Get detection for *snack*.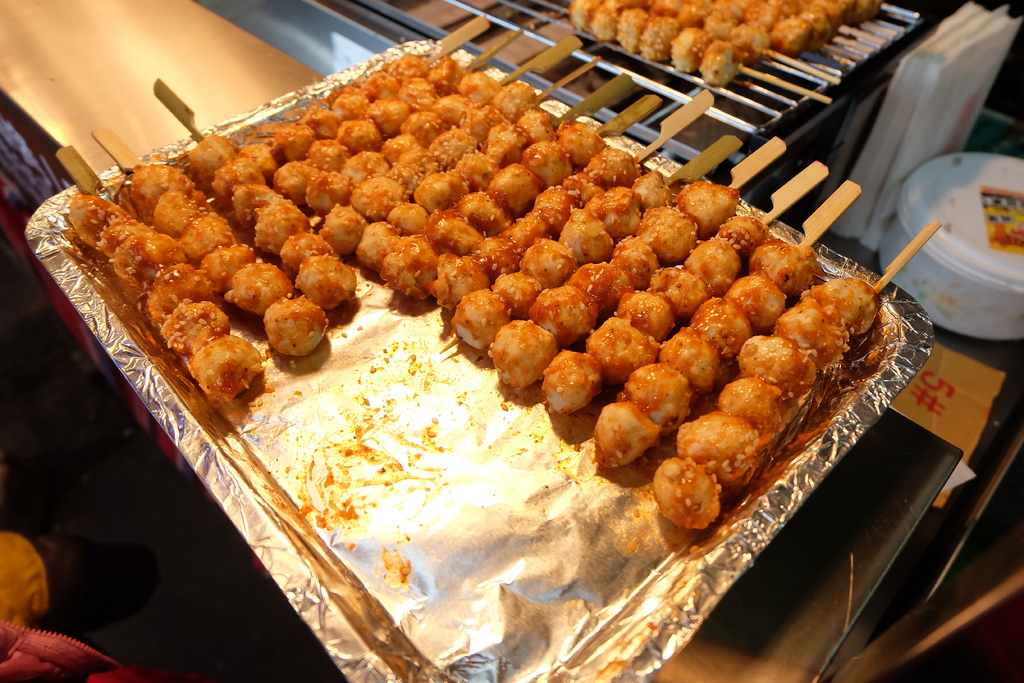
Detection: select_region(622, 176, 667, 211).
